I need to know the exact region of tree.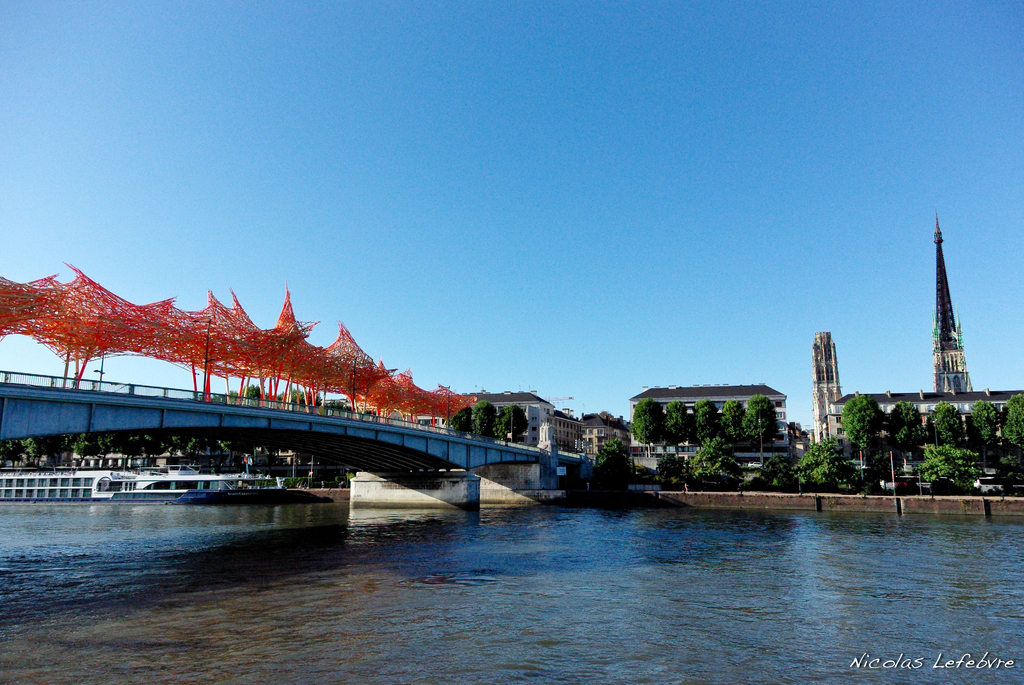
Region: left=966, top=400, right=998, bottom=461.
